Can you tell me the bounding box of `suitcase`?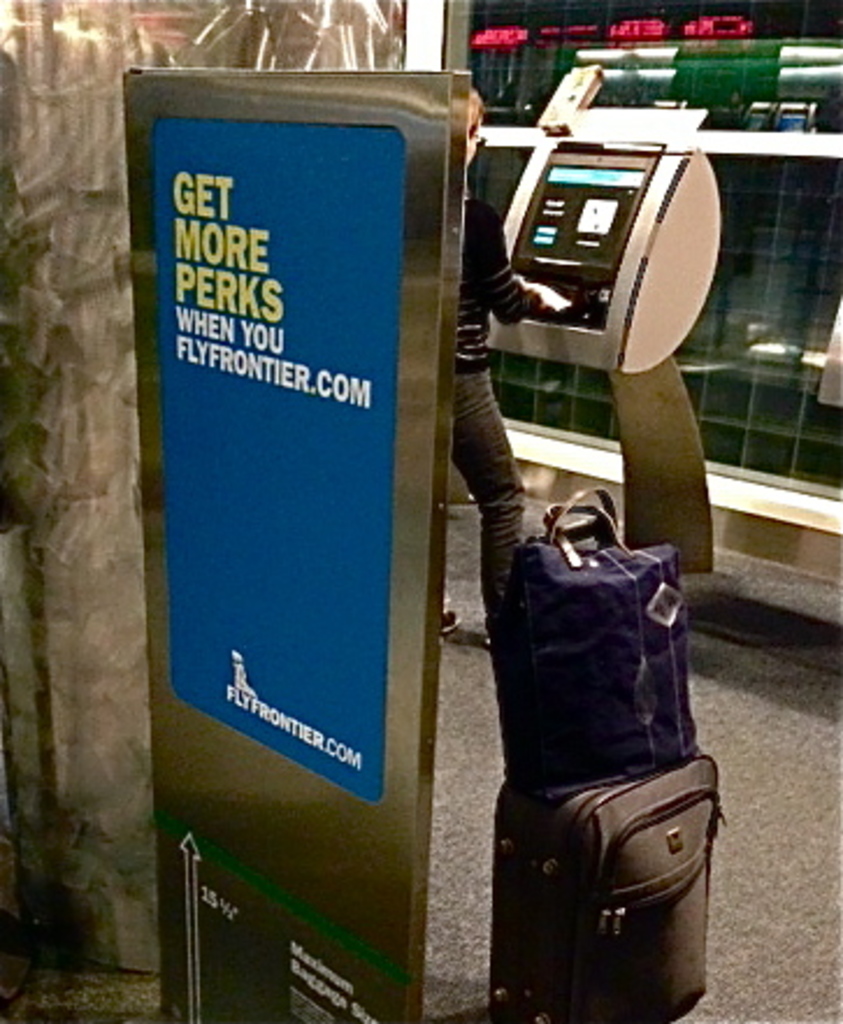
(485, 518, 725, 1022).
